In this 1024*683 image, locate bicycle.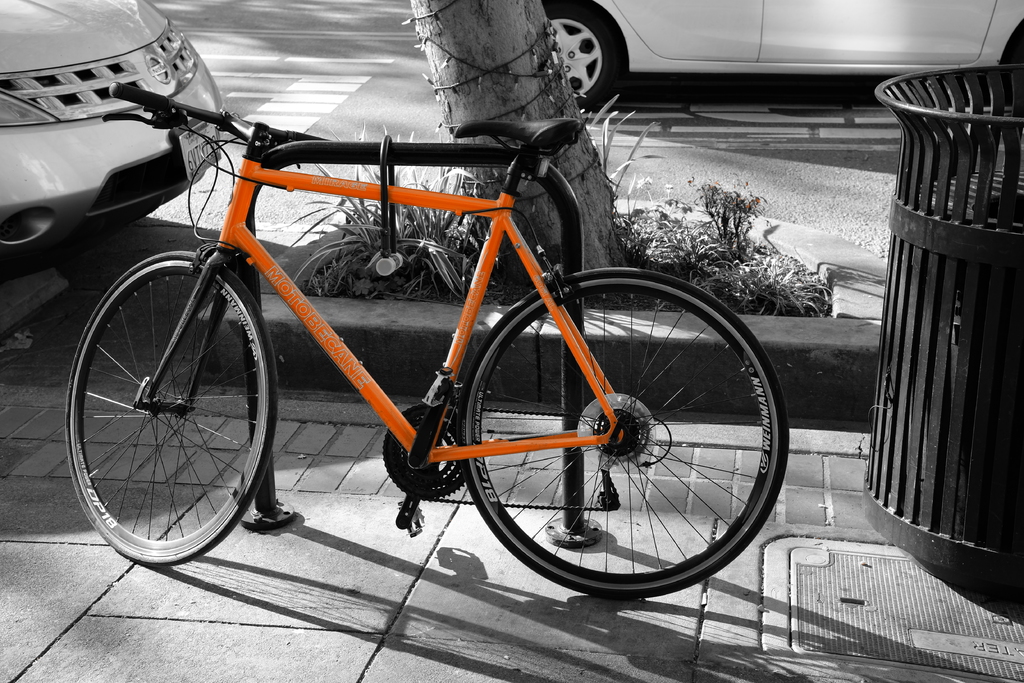
Bounding box: [52, 35, 803, 609].
